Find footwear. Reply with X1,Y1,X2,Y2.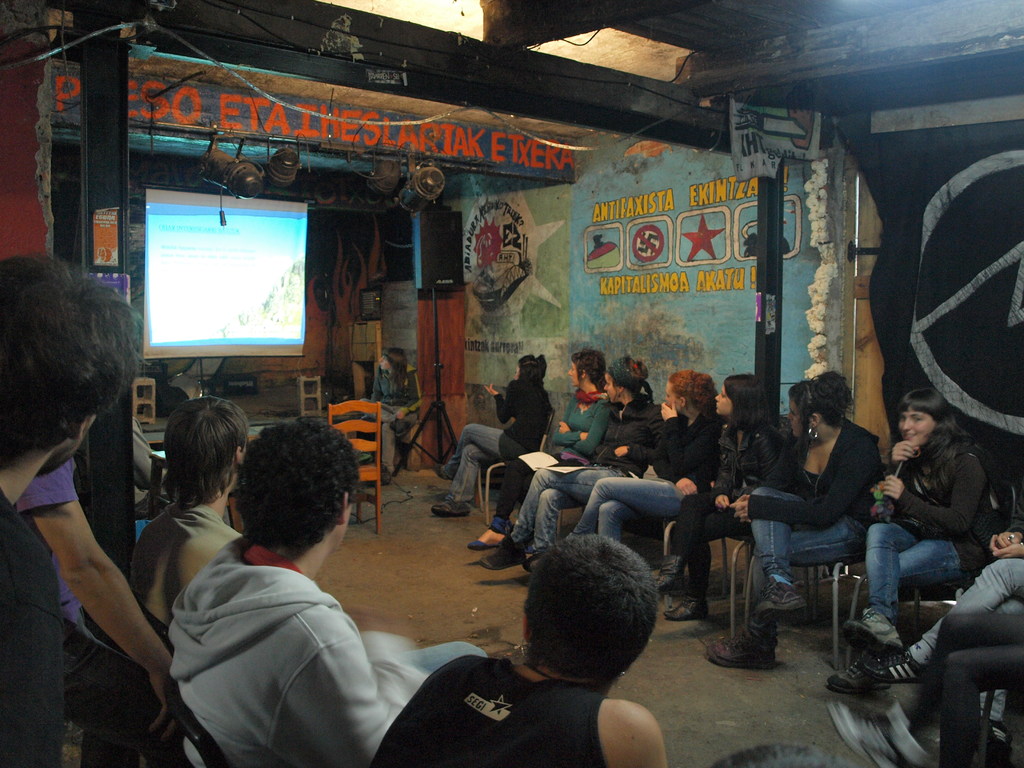
852,618,903,661.
